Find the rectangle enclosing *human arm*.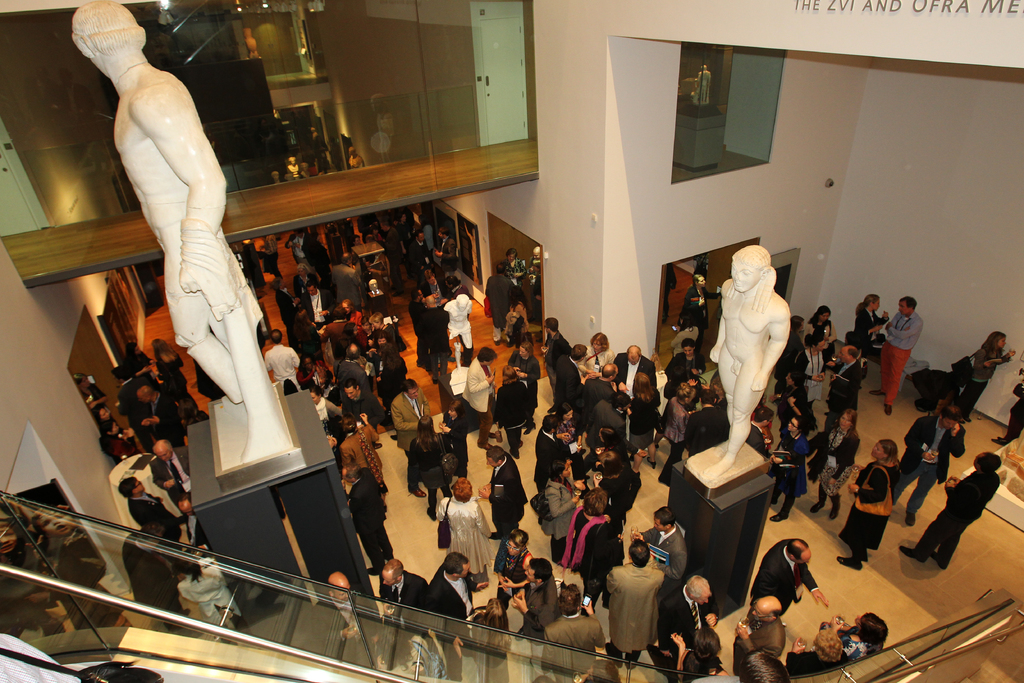
616 426 645 457.
